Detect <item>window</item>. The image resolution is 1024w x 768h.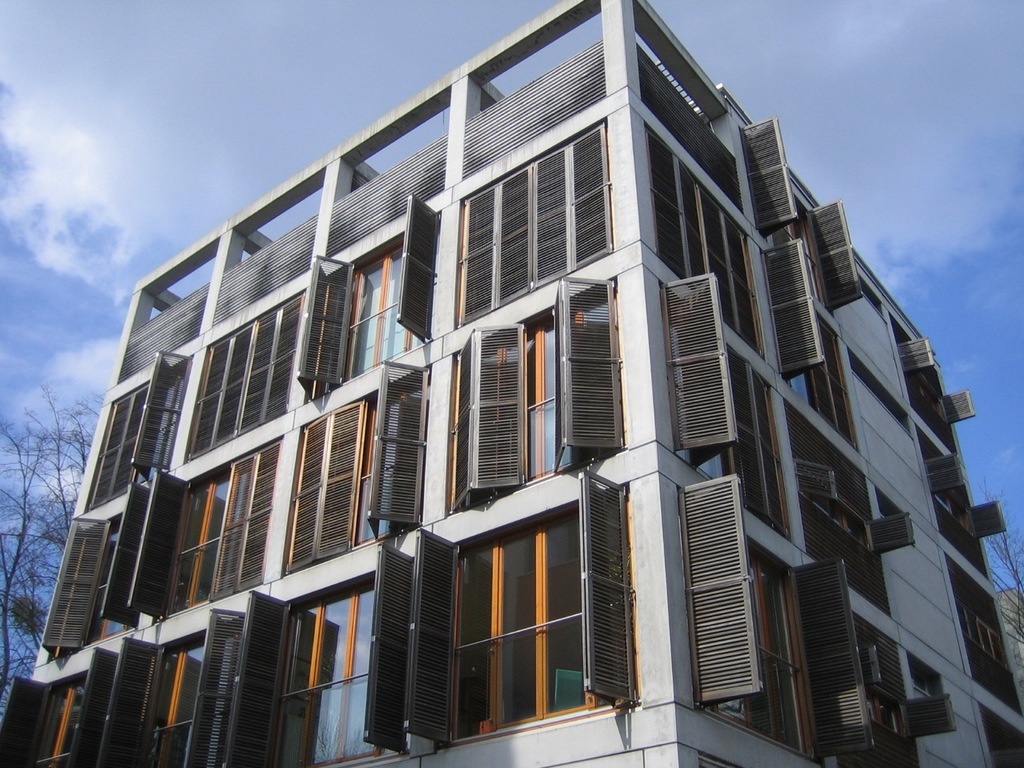
Rect(437, 292, 623, 498).
